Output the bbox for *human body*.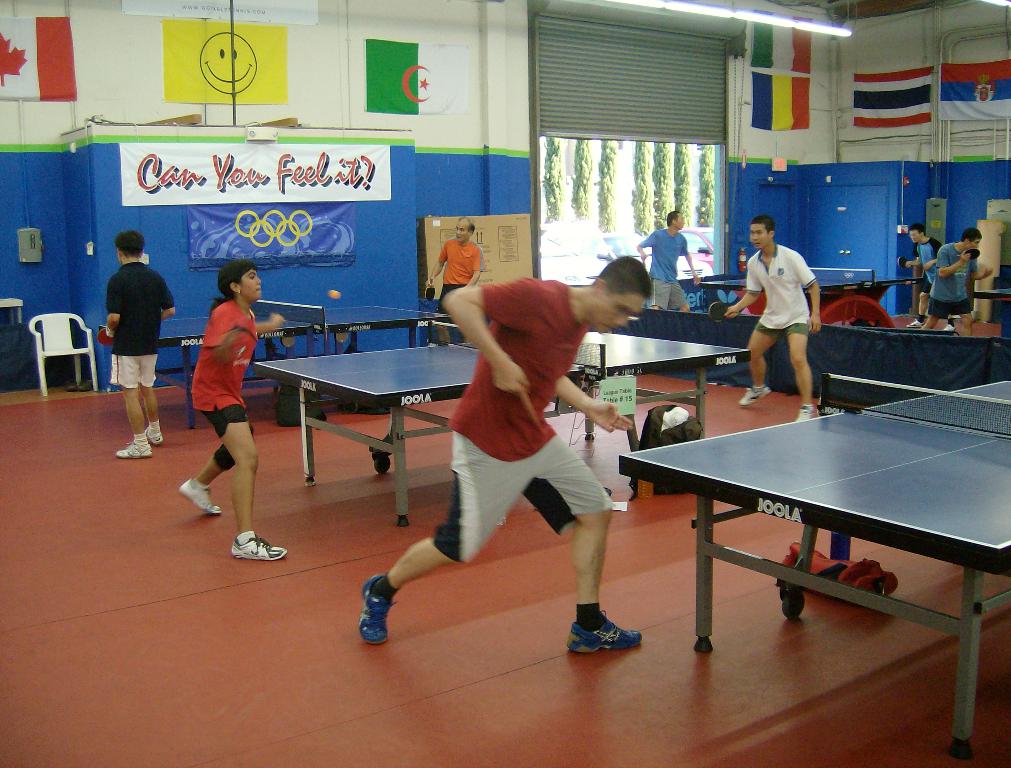
x1=423 y1=239 x2=492 y2=348.
